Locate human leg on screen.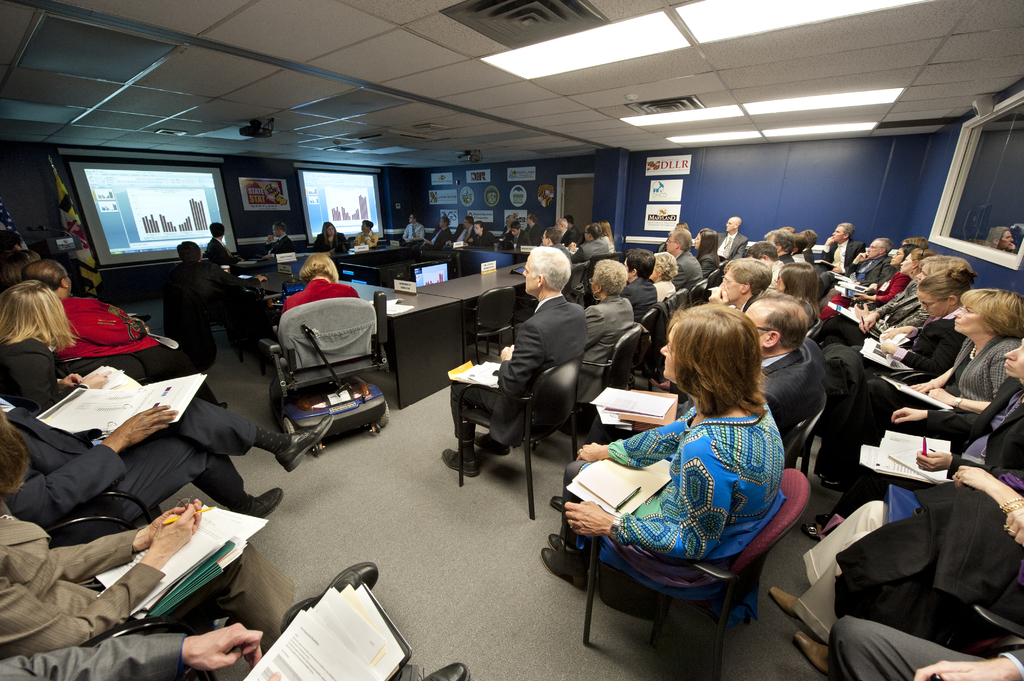
On screen at left=834, top=618, right=984, bottom=679.
